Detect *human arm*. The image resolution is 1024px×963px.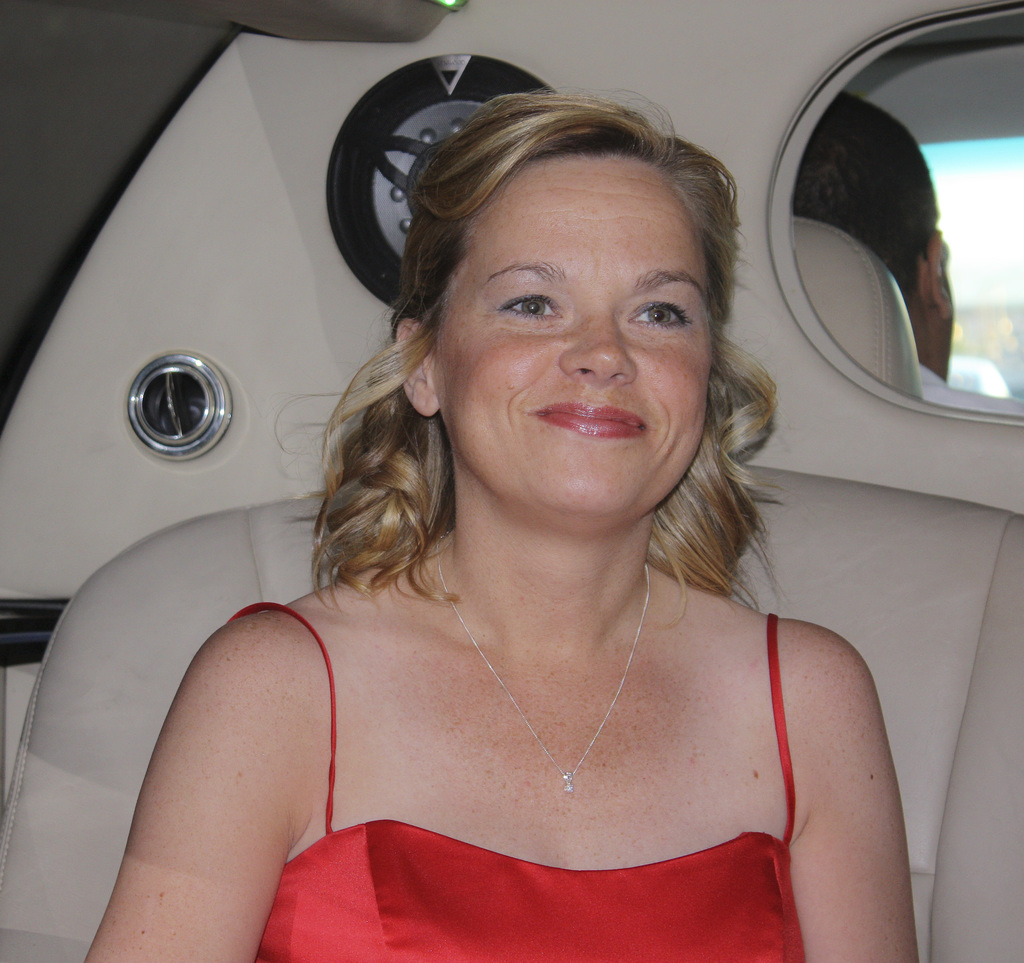
777/619/927/962.
